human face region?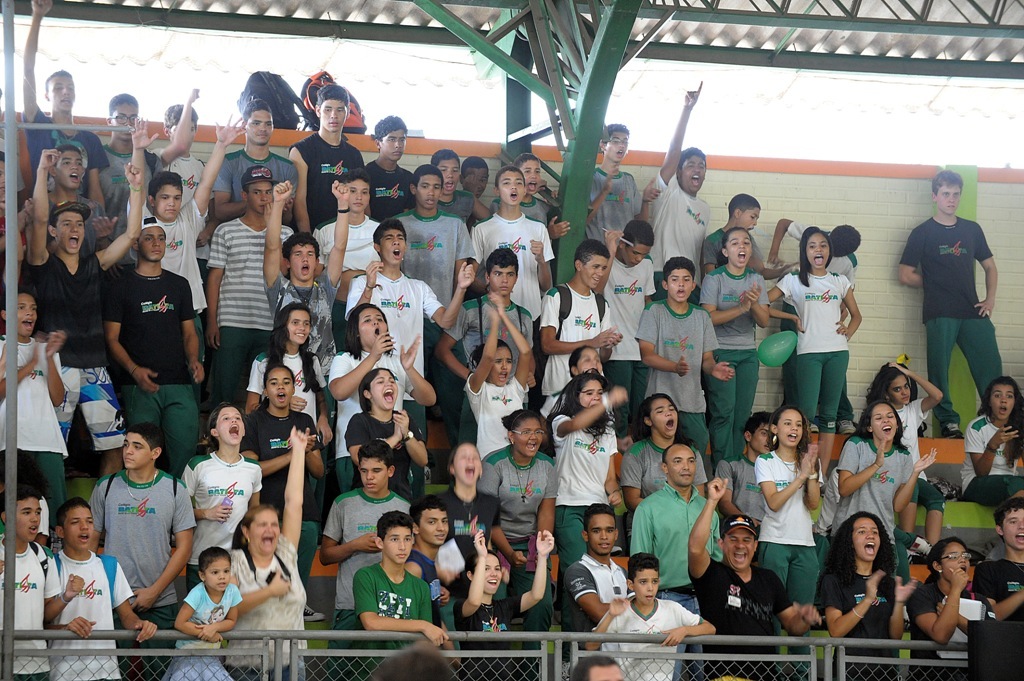
[513, 415, 547, 458]
